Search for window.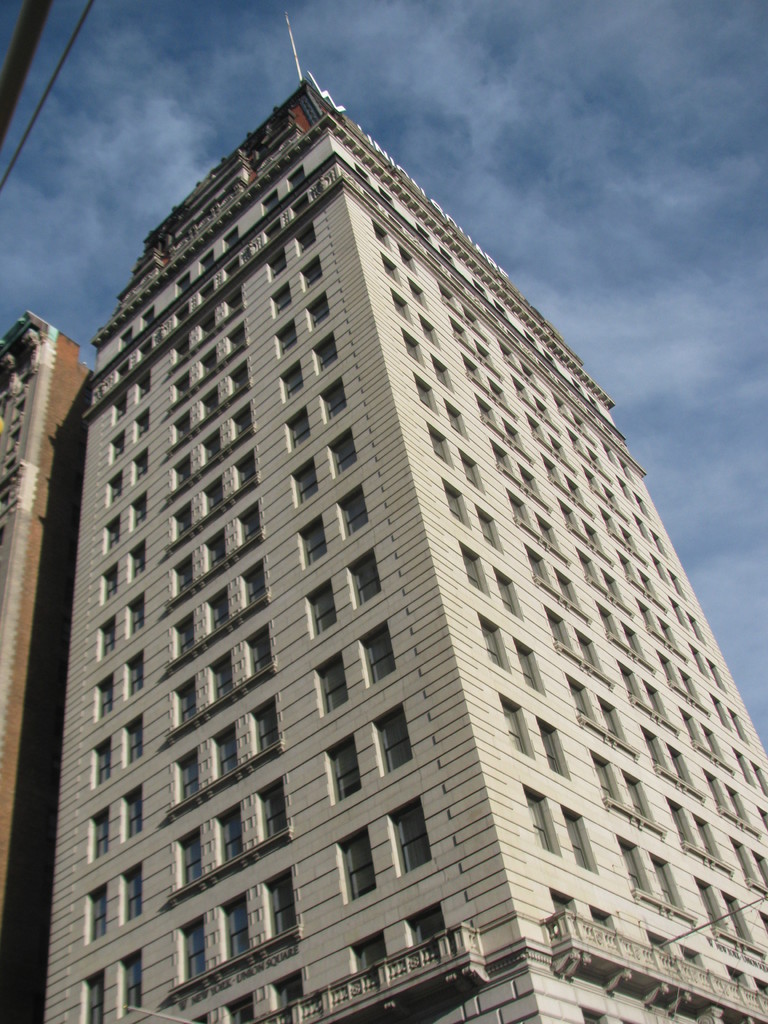
Found at l=724, t=833, r=754, b=890.
